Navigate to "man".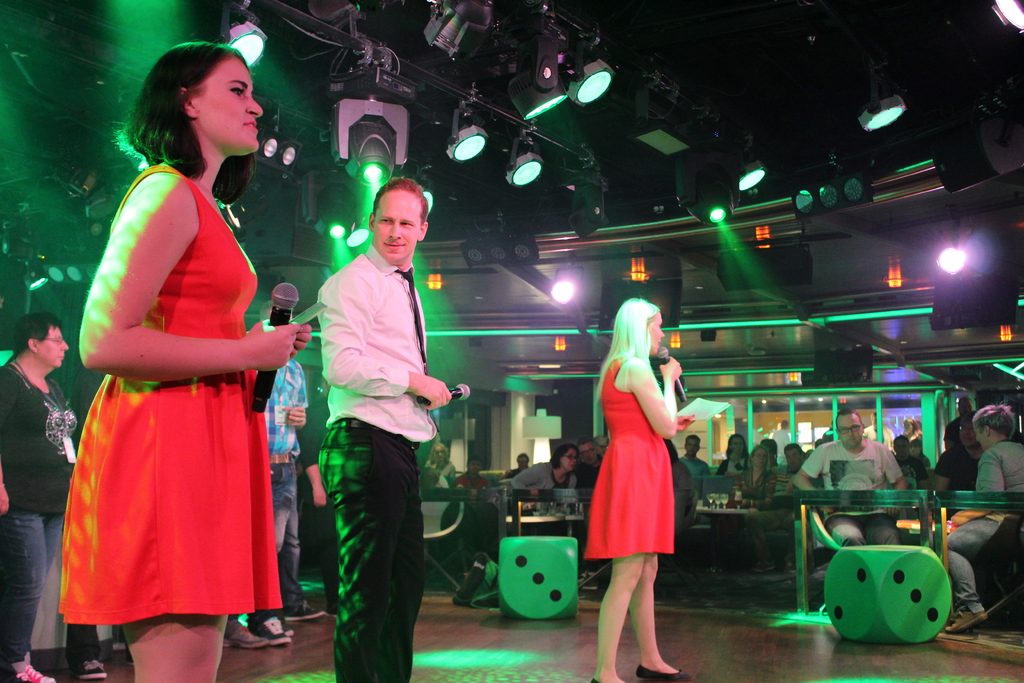
Navigation target: detection(499, 452, 530, 482).
